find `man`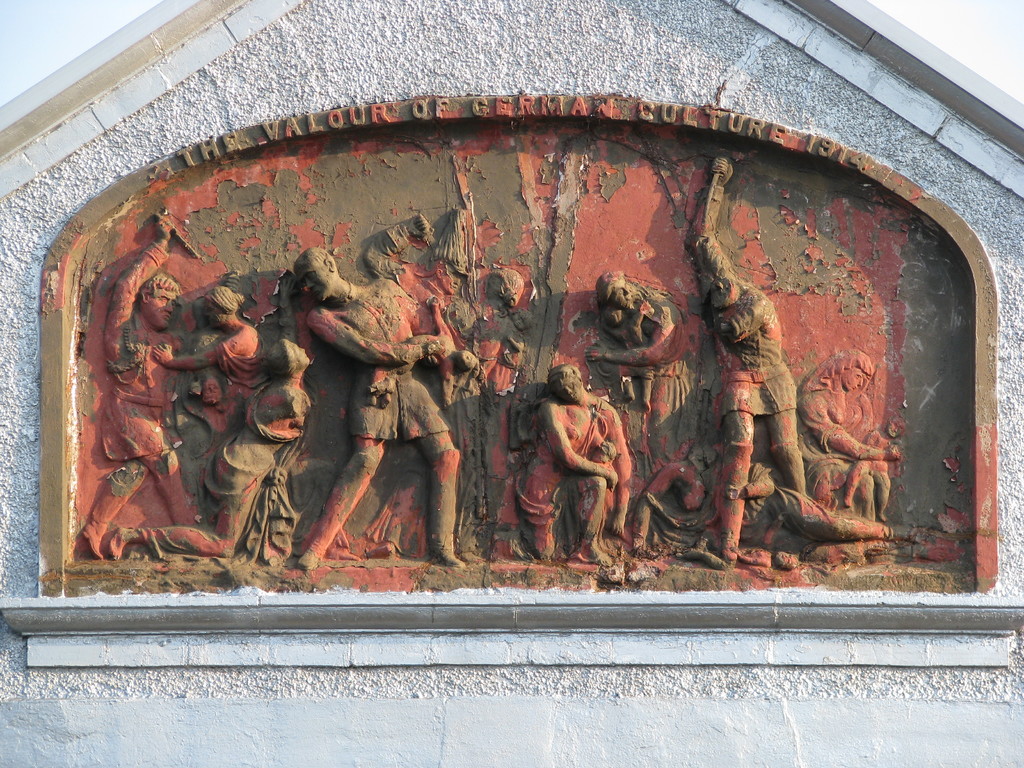
crop(520, 364, 650, 563)
